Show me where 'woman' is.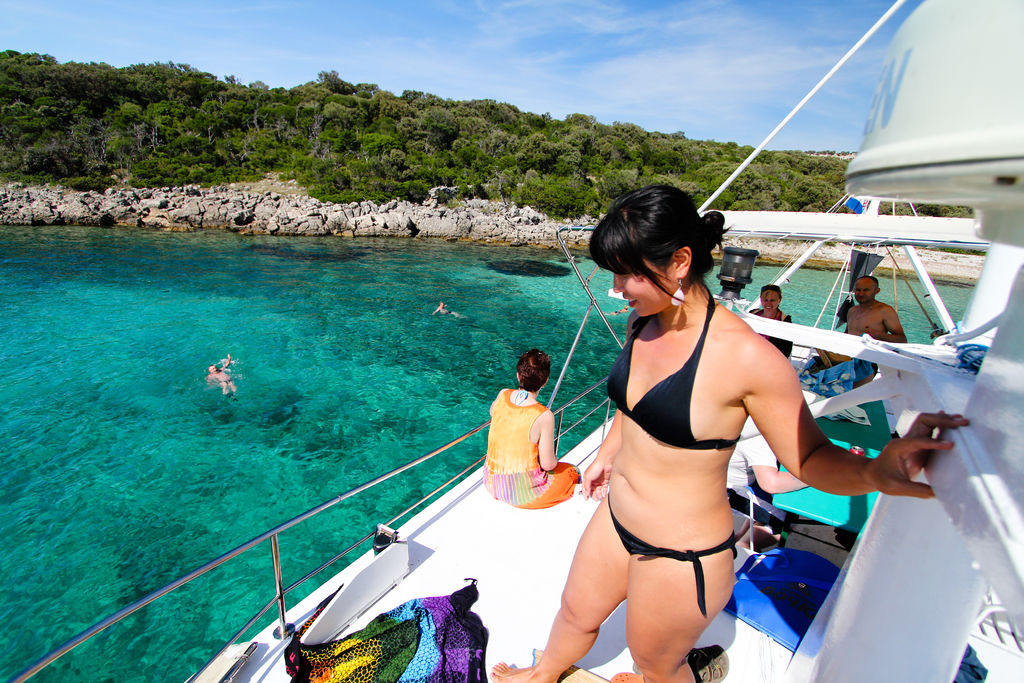
'woman' is at box=[485, 345, 588, 513].
